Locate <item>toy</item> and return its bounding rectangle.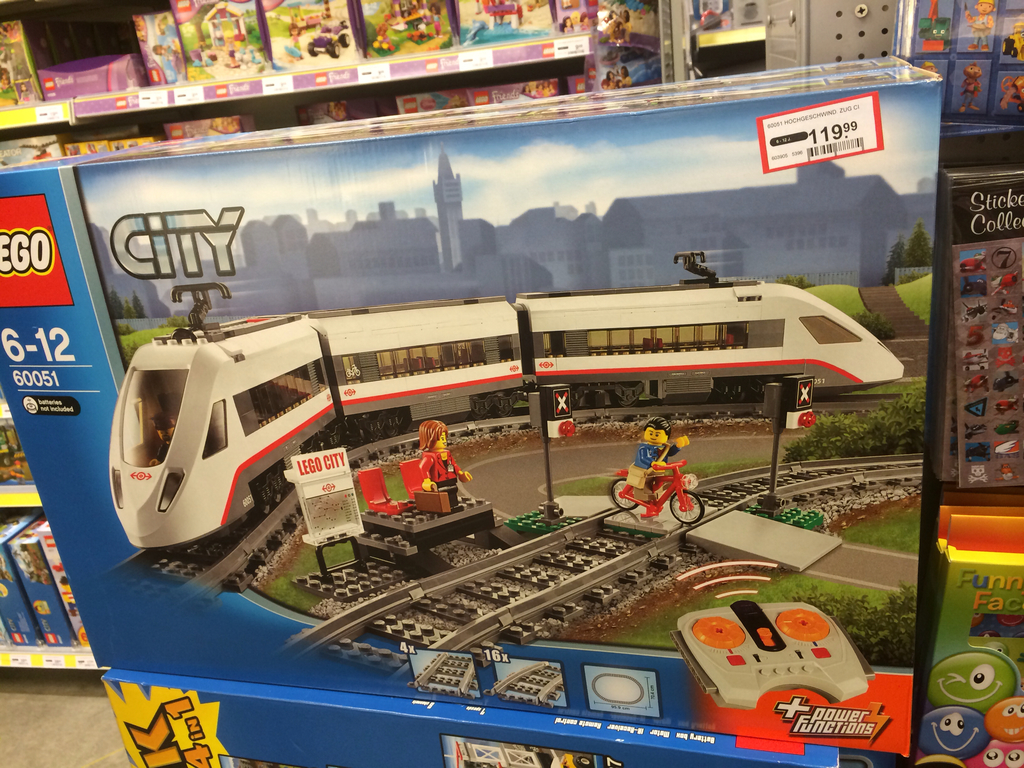
63:140:117:161.
